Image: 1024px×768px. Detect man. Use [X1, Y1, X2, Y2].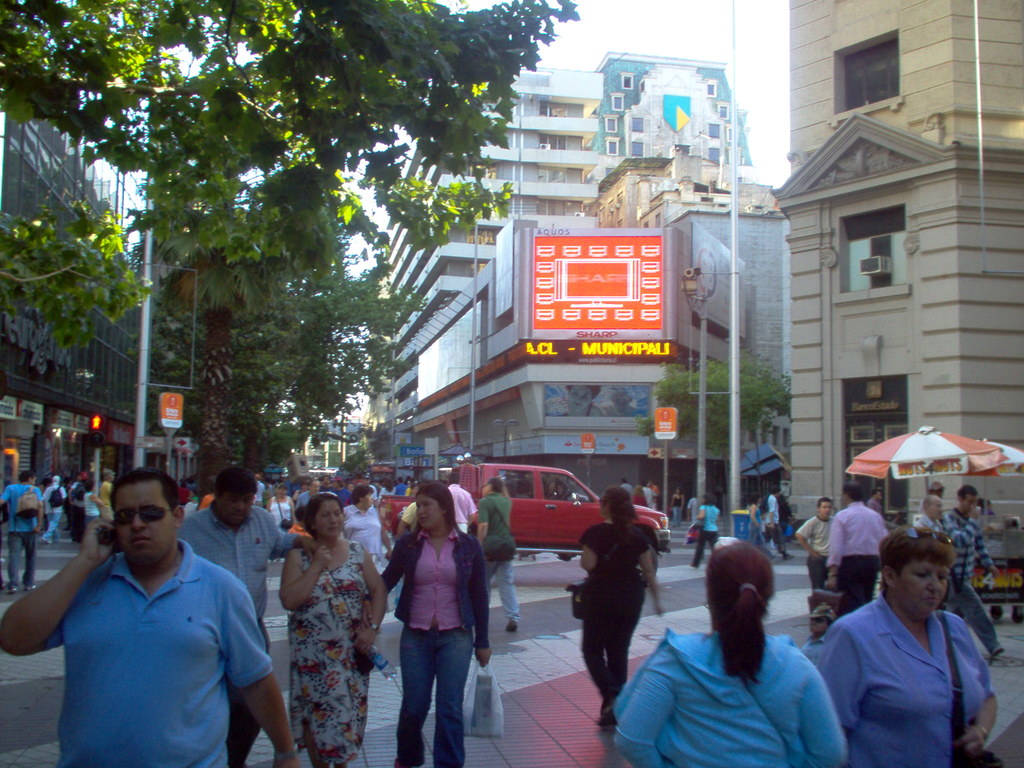
[940, 483, 1004, 659].
